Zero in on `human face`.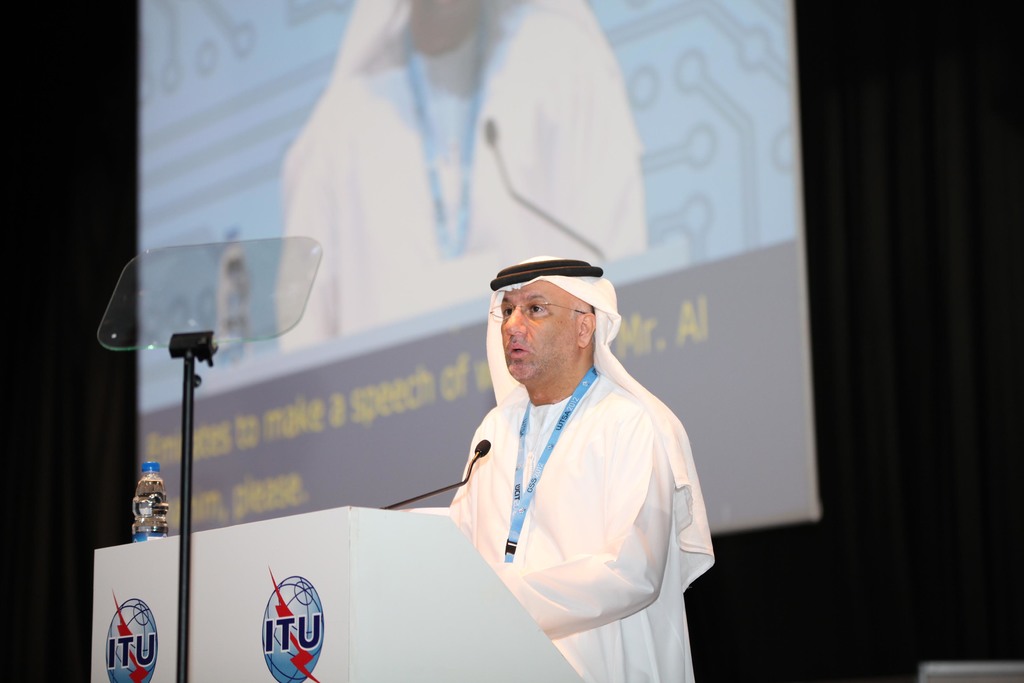
Zeroed in: x1=503 y1=273 x2=579 y2=383.
